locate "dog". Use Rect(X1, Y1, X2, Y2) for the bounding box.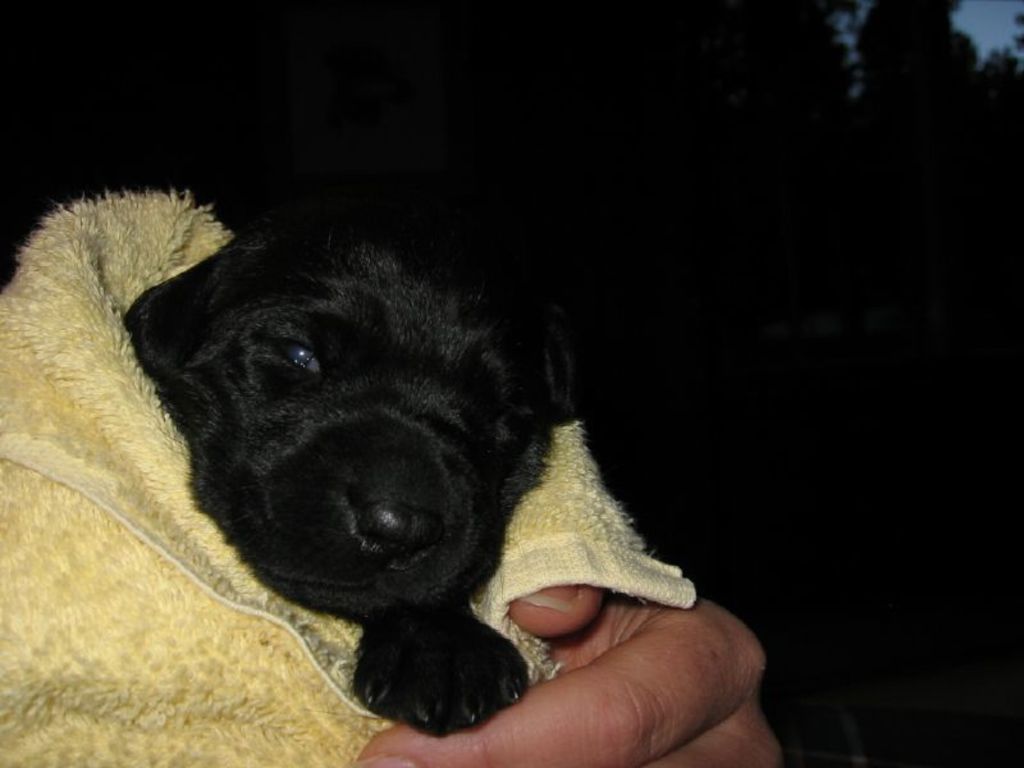
Rect(123, 209, 579, 742).
